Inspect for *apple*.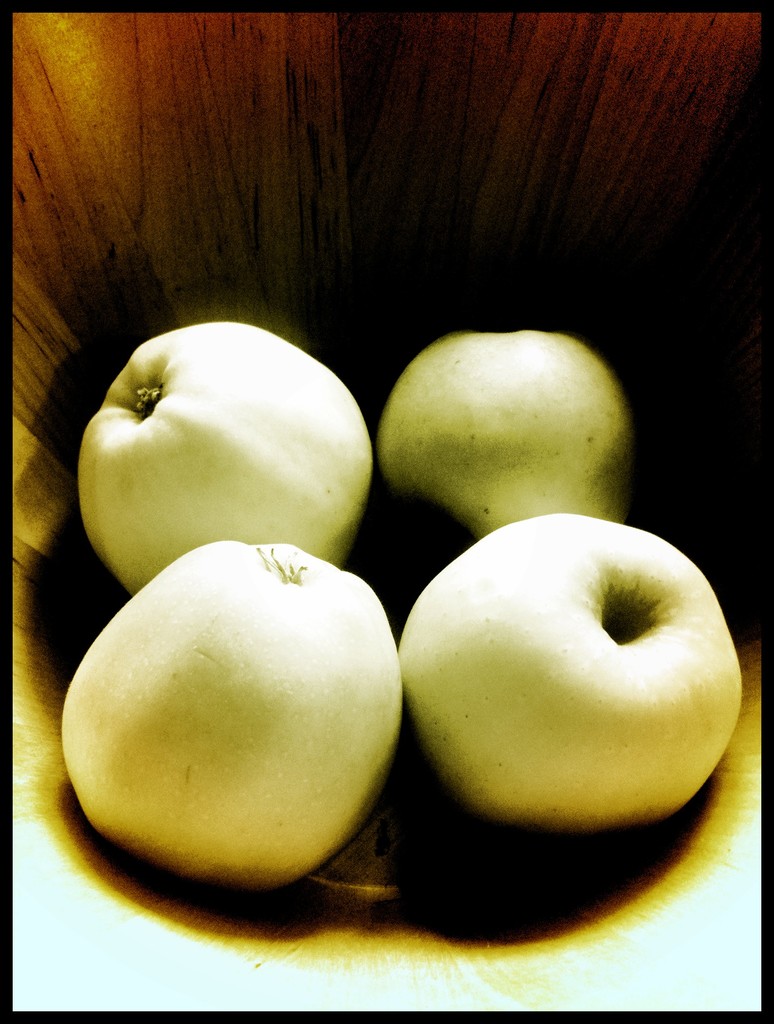
Inspection: crop(373, 330, 635, 540).
